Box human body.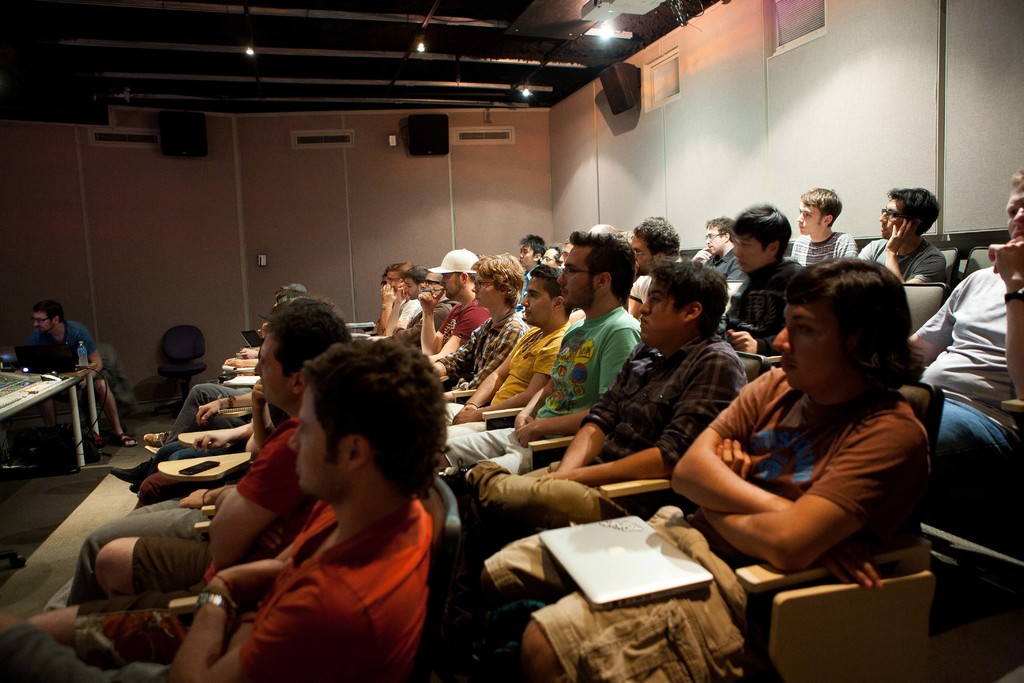
[897,235,1023,572].
